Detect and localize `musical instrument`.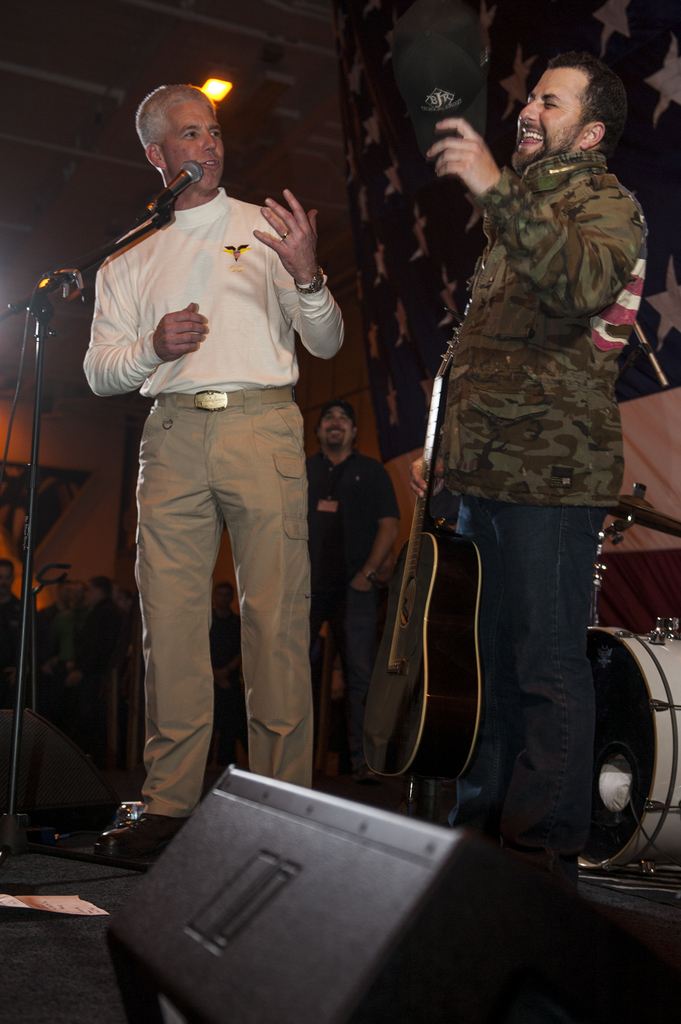
Localized at locate(353, 286, 484, 804).
